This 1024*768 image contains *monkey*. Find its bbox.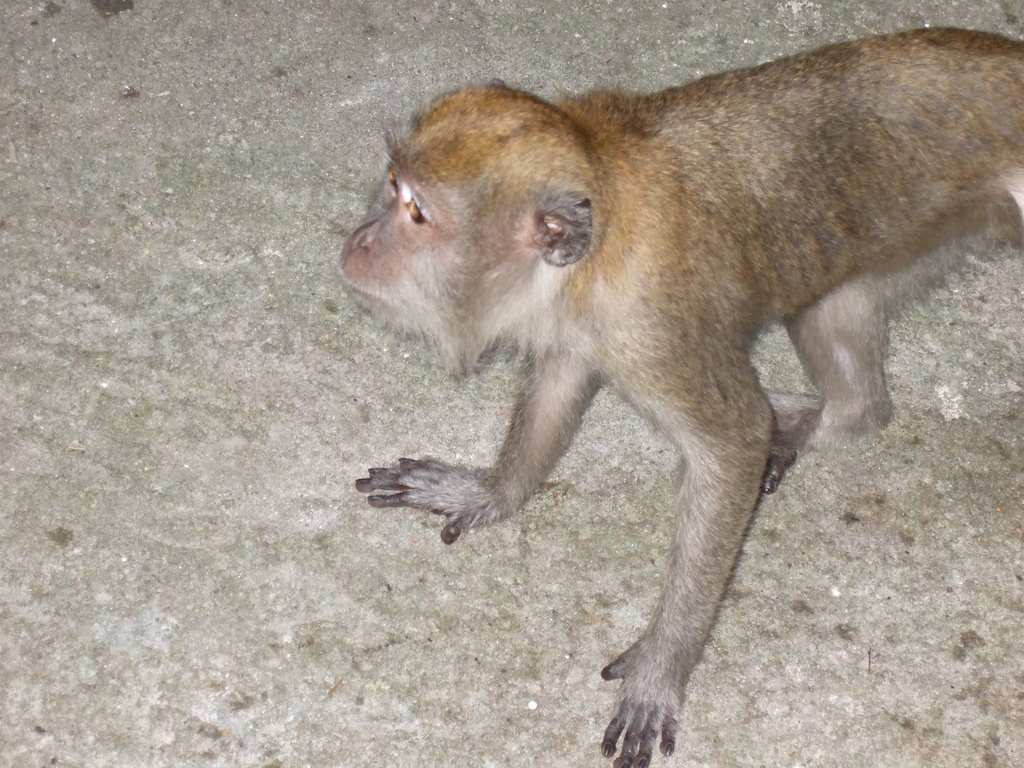
crop(335, 24, 1023, 767).
